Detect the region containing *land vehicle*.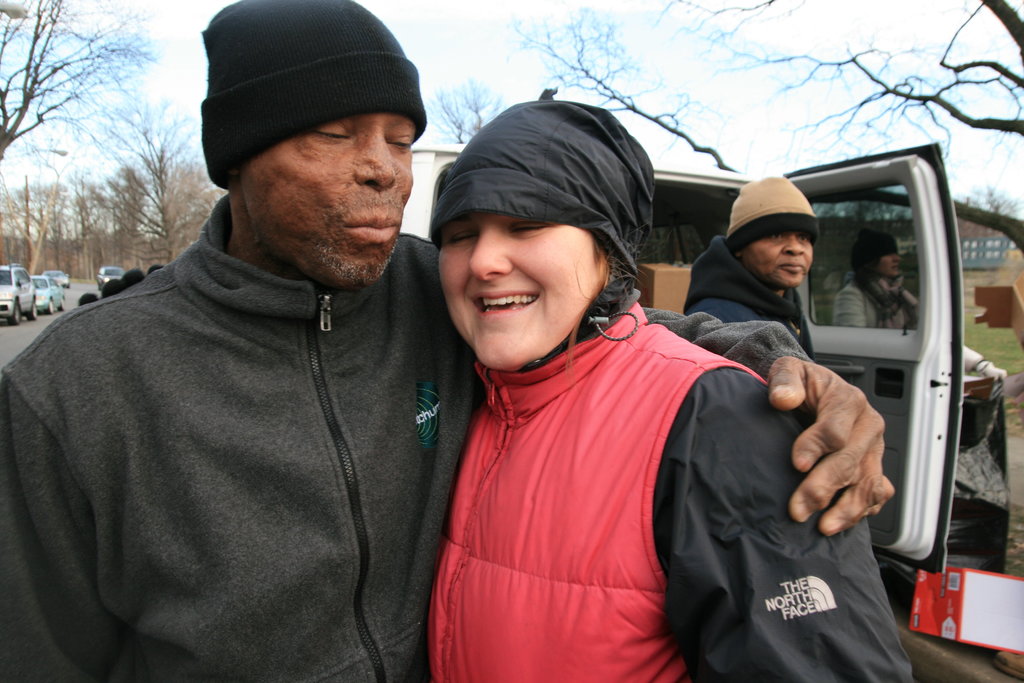
<box>0,259,42,320</box>.
